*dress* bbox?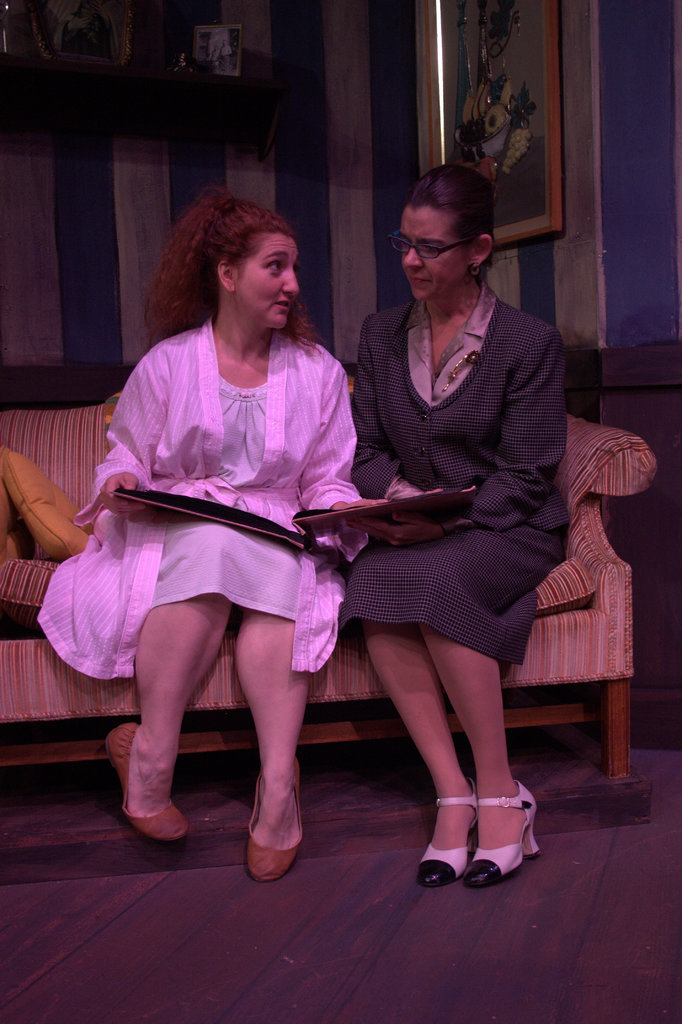
Rect(35, 313, 367, 682)
